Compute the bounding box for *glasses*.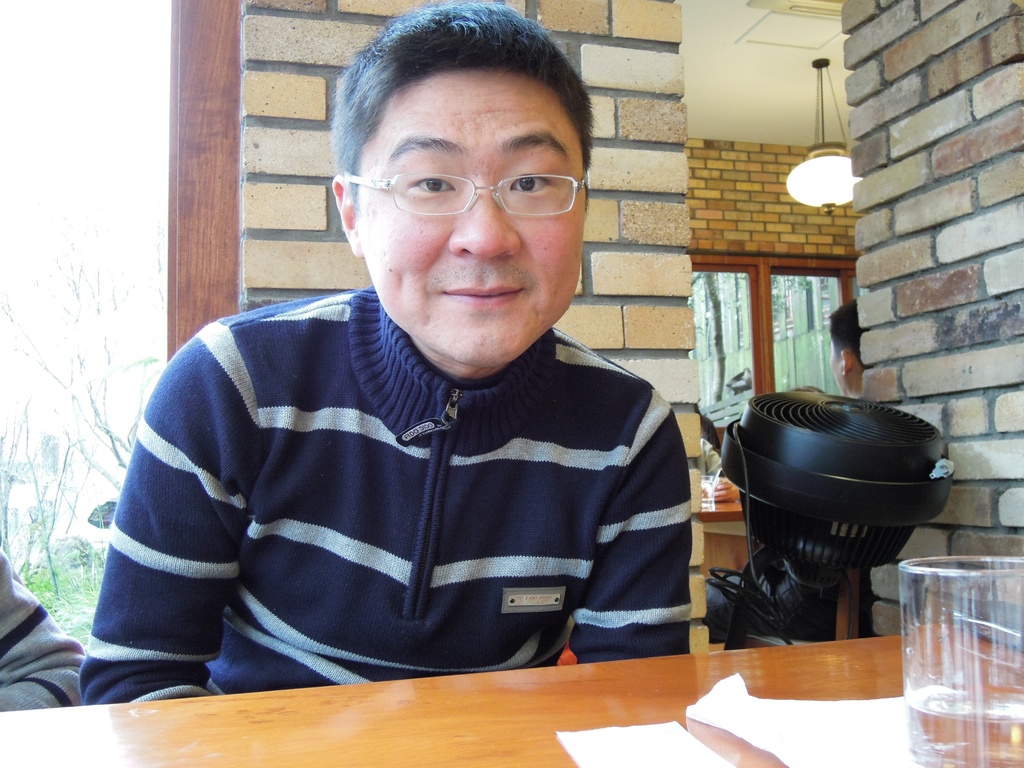
l=350, t=147, r=581, b=221.
